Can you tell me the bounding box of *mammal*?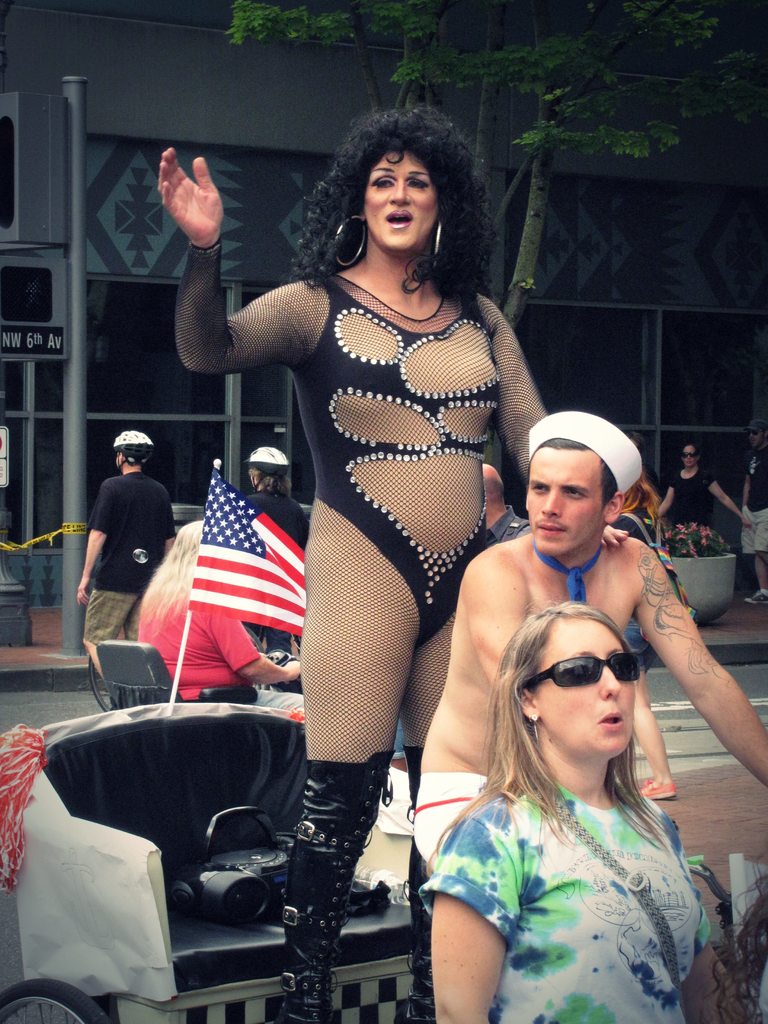
x1=242 y1=445 x2=305 y2=689.
